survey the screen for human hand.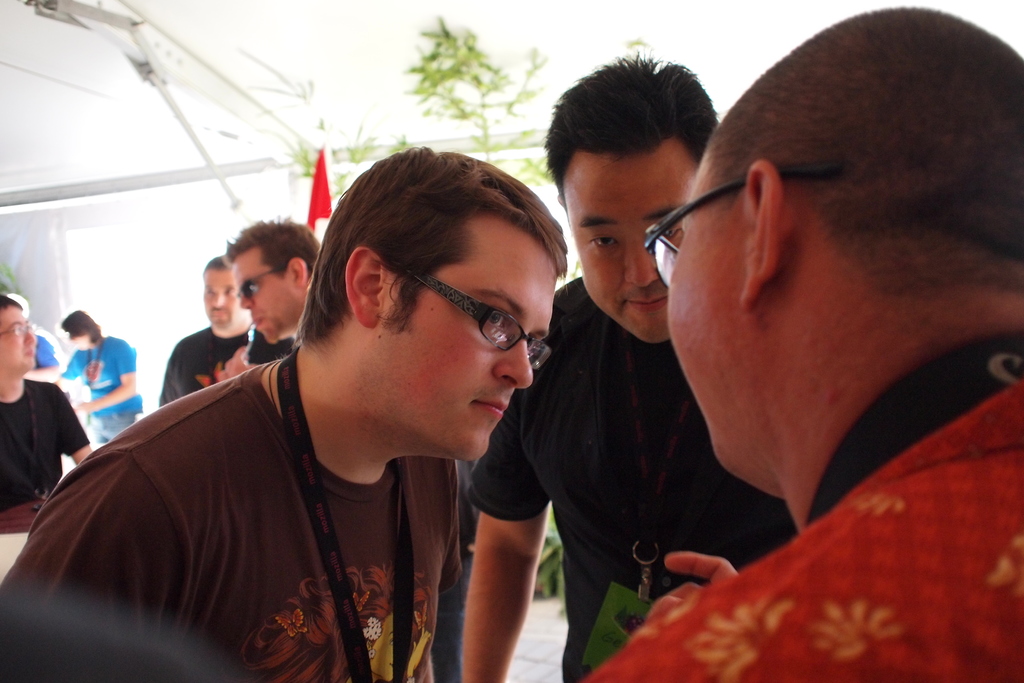
Survey found: 73:396:98:415.
